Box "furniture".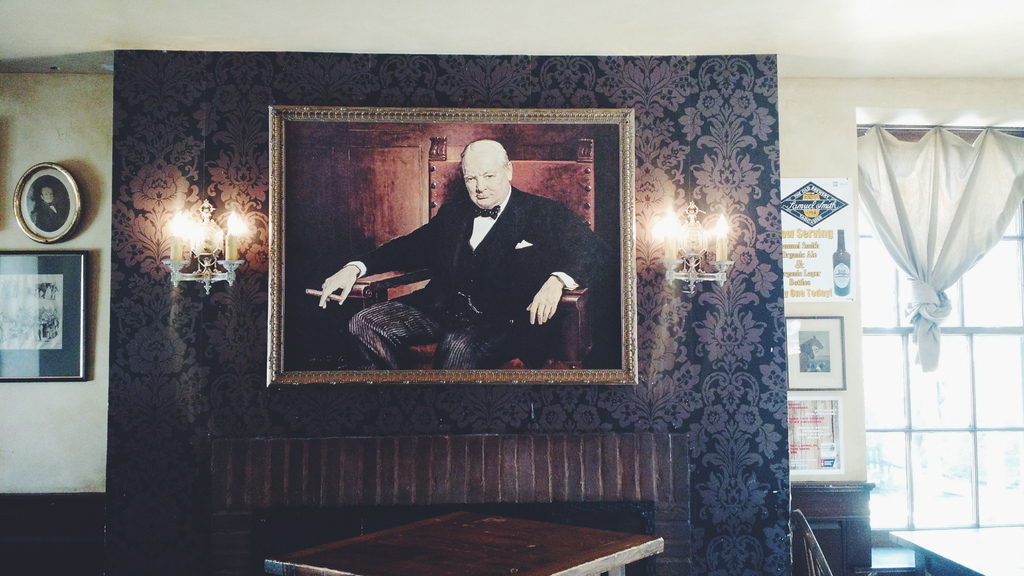
region(209, 438, 691, 575).
